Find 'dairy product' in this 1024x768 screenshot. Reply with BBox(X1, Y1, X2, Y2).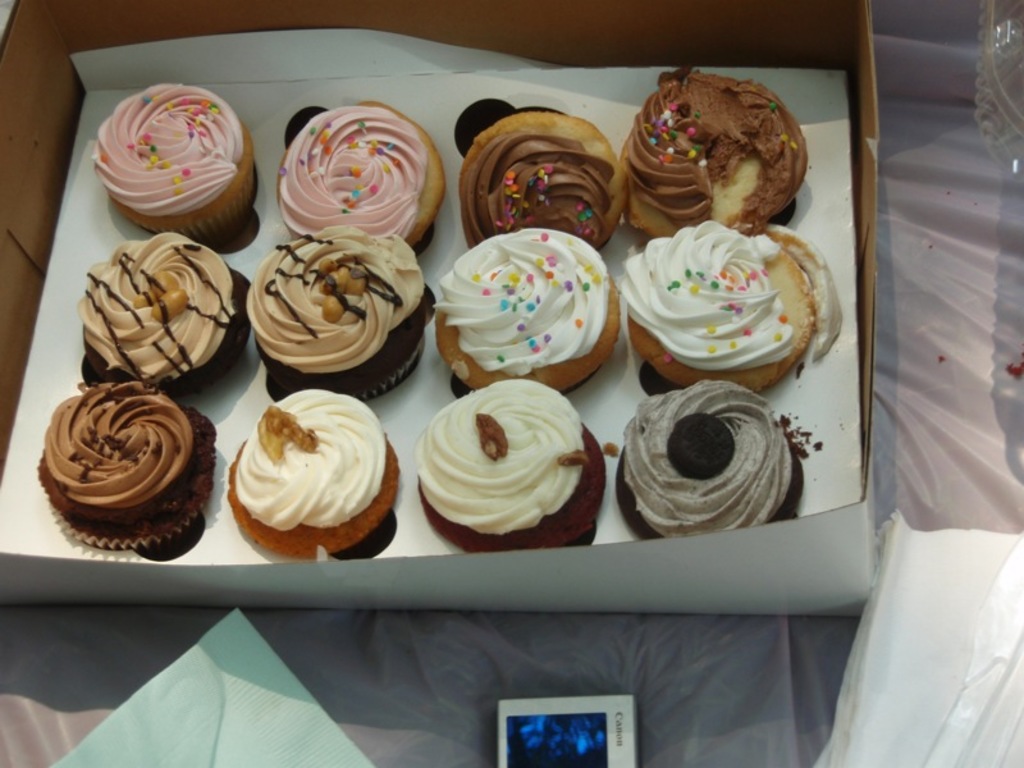
BBox(627, 214, 820, 366).
